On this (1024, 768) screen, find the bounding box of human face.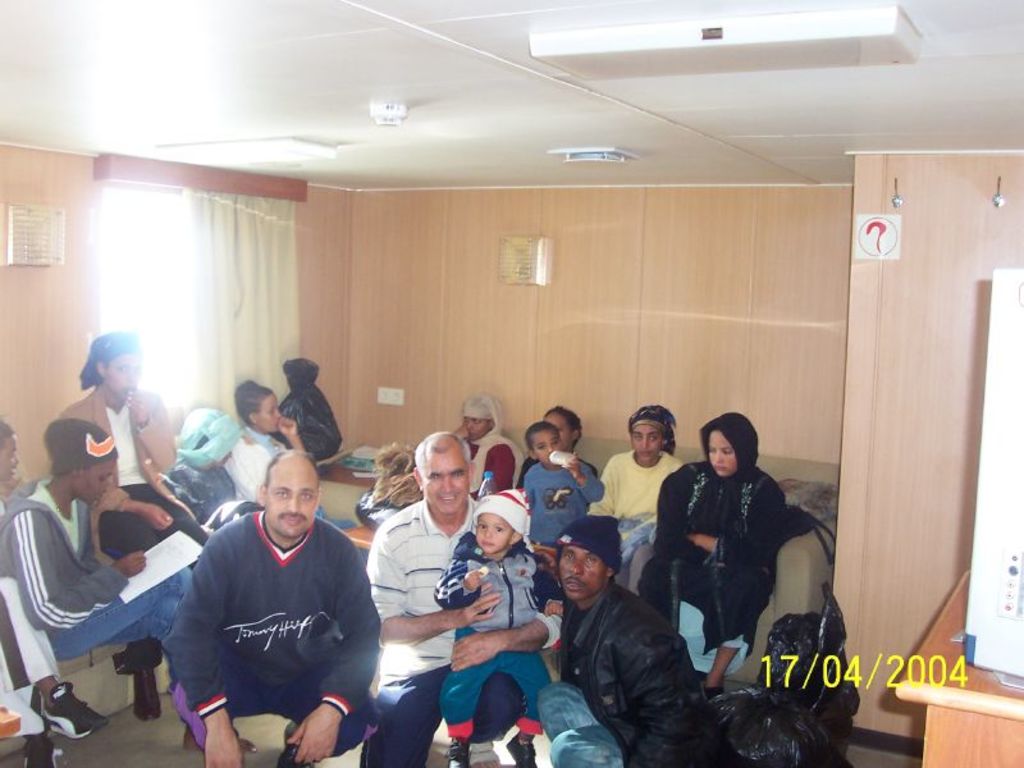
Bounding box: (462, 415, 492, 440).
